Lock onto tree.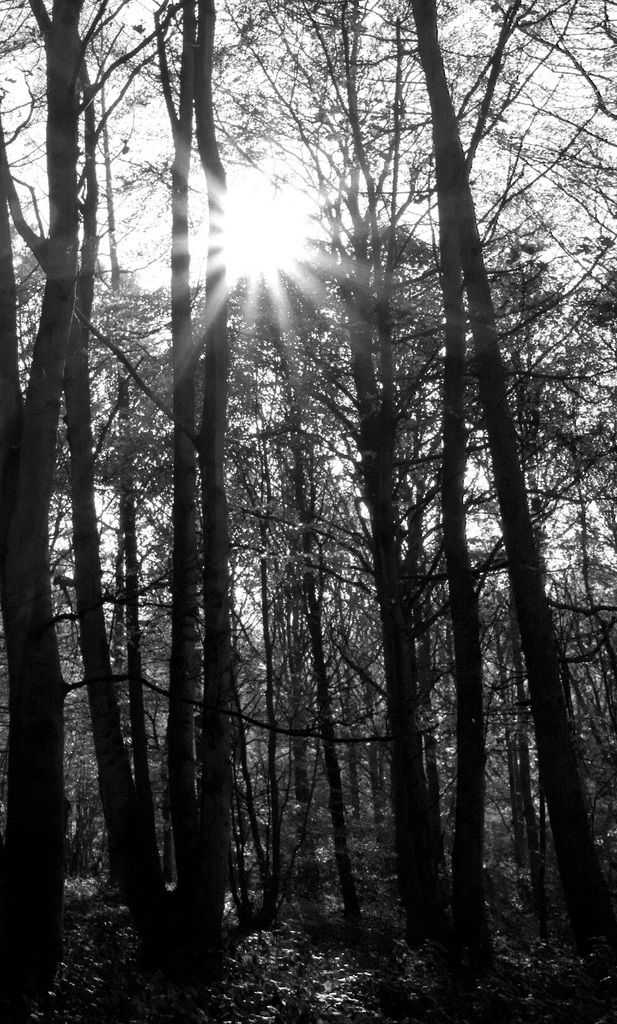
Locked: box=[383, 0, 616, 959].
